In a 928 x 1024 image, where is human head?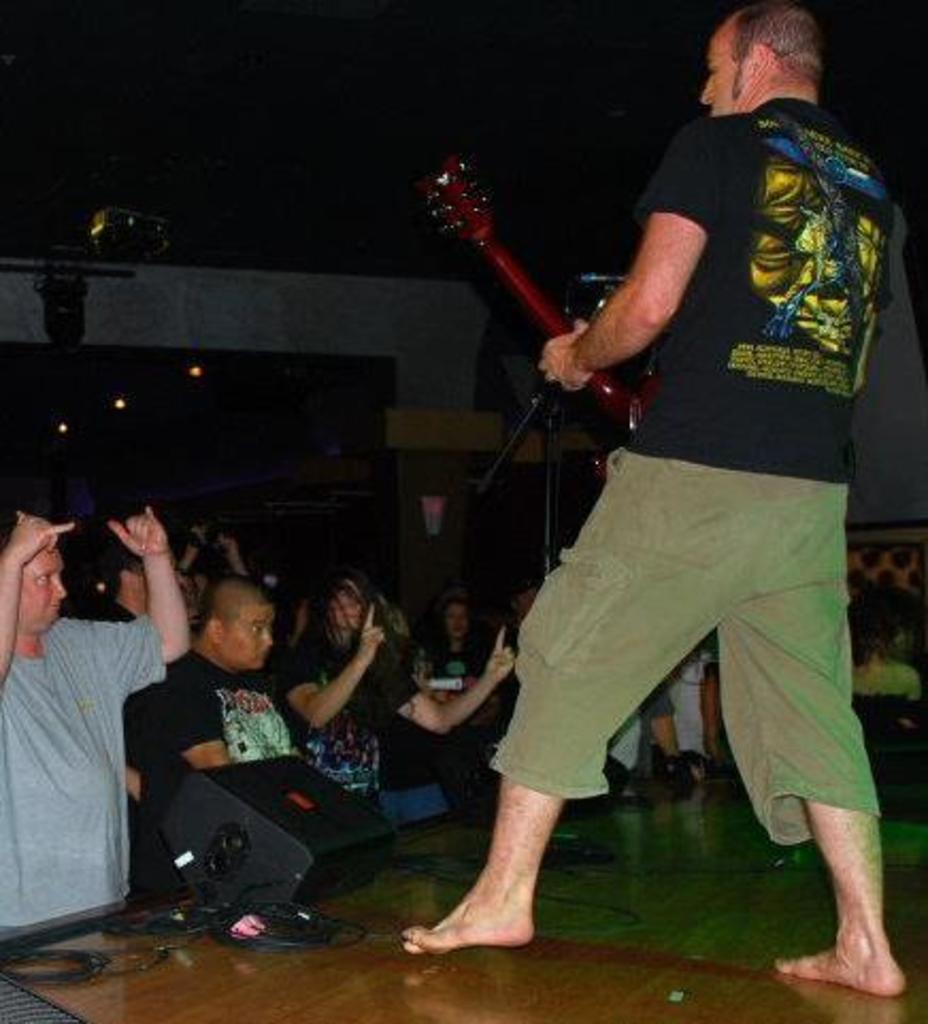
box(441, 594, 475, 641).
